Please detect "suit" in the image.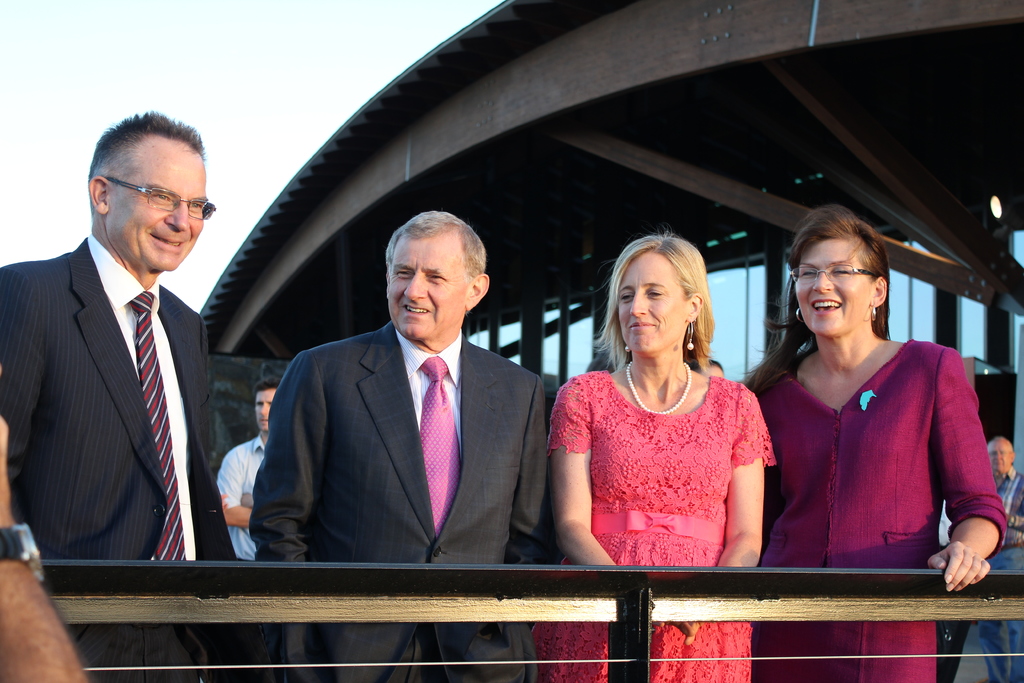
(22, 138, 242, 622).
